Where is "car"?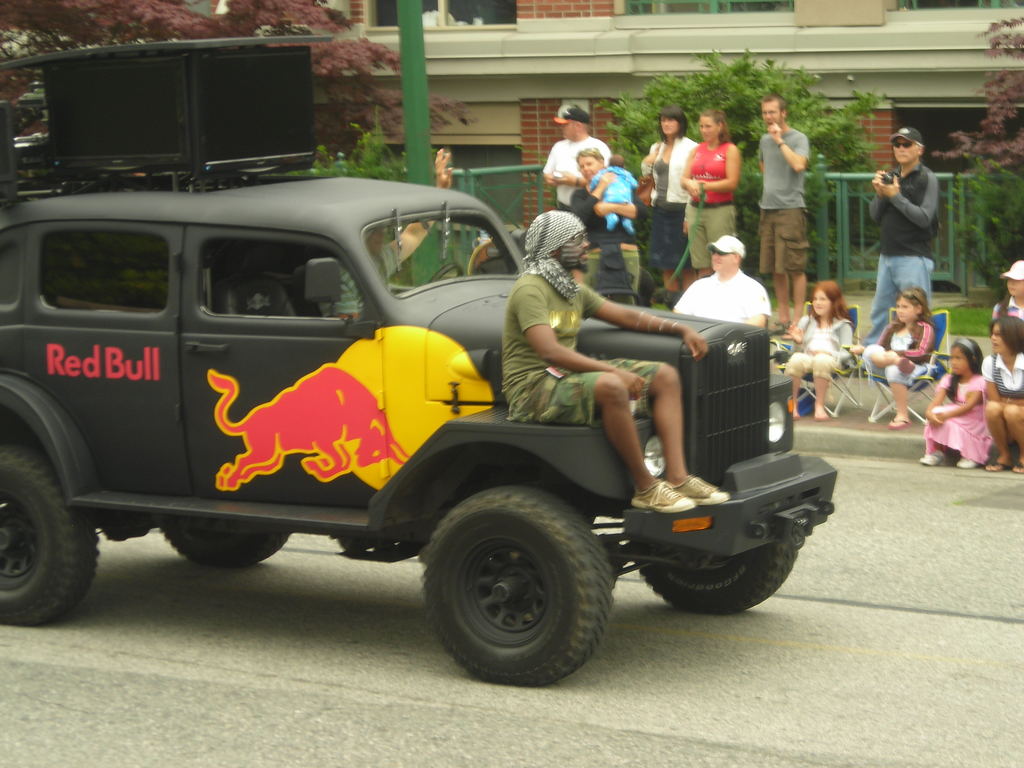
(left=0, top=161, right=831, bottom=686).
